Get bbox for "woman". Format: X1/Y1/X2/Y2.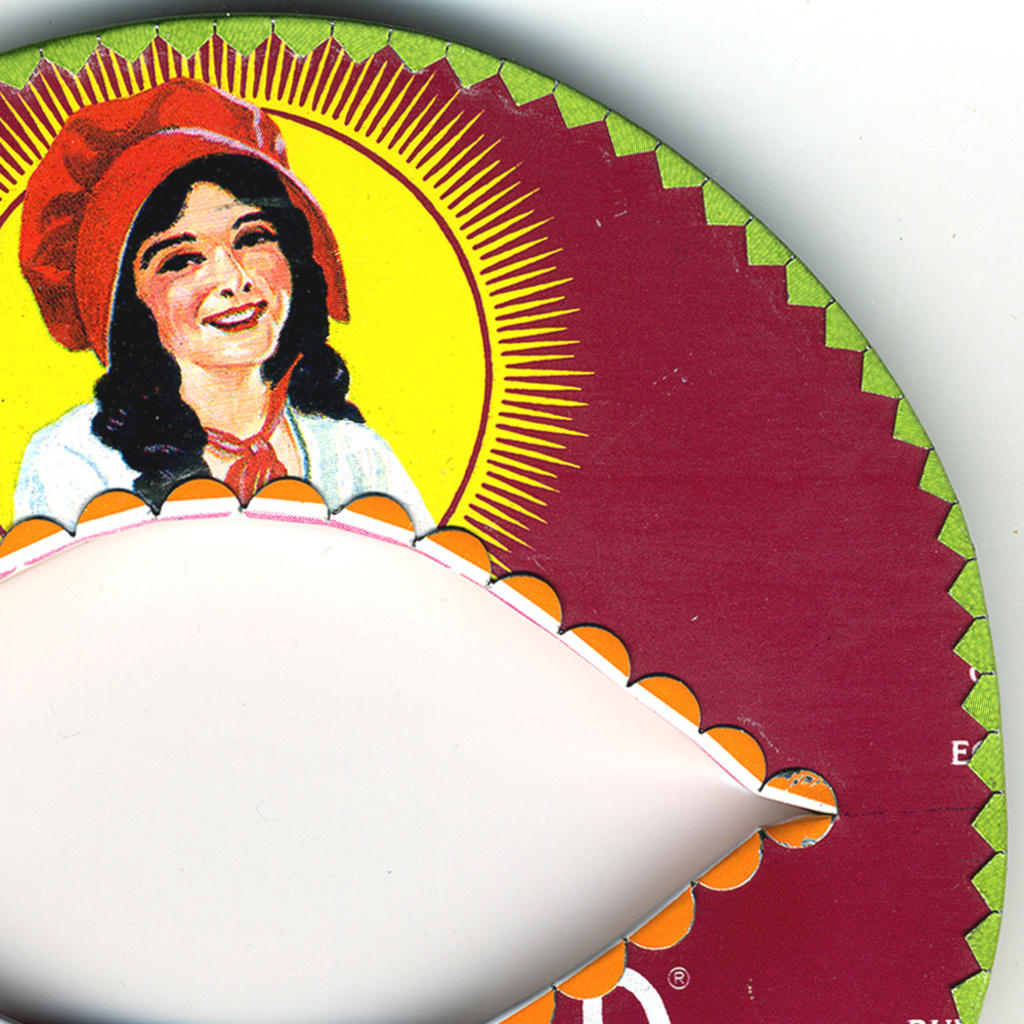
5/85/430/528.
